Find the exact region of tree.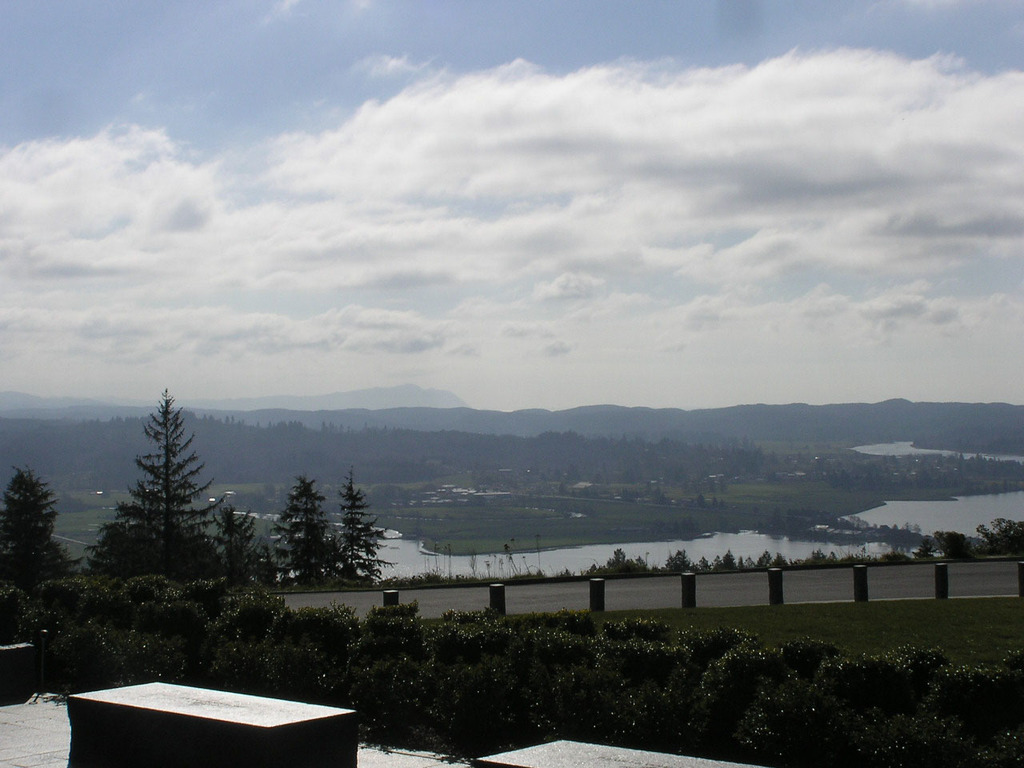
Exact region: <box>279,480,331,582</box>.
